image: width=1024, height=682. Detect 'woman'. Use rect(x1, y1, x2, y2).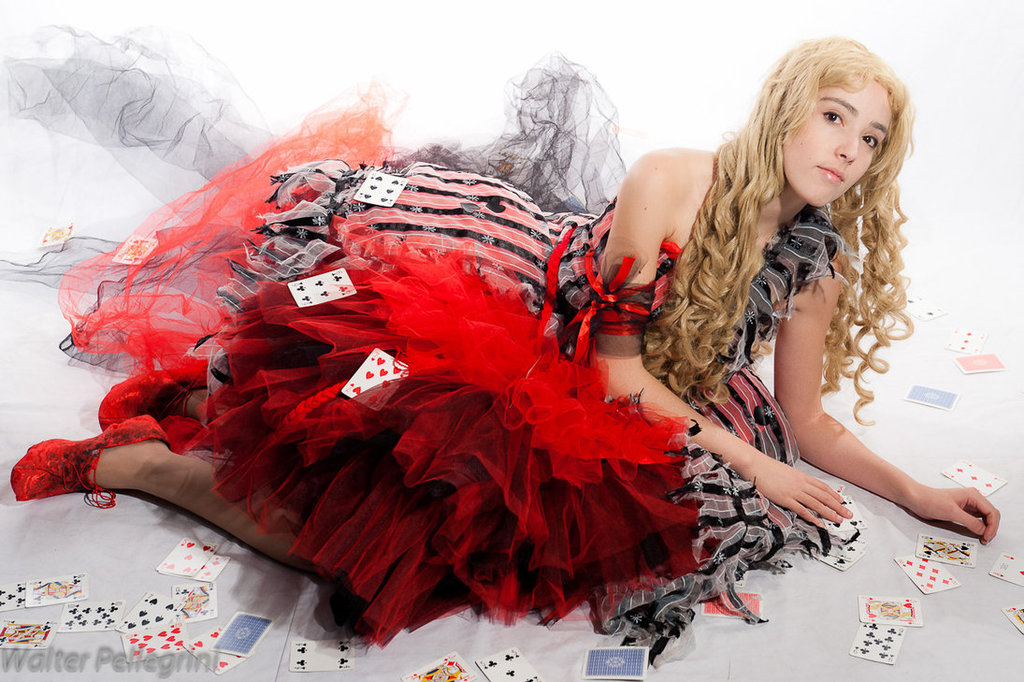
rect(121, 22, 868, 648).
